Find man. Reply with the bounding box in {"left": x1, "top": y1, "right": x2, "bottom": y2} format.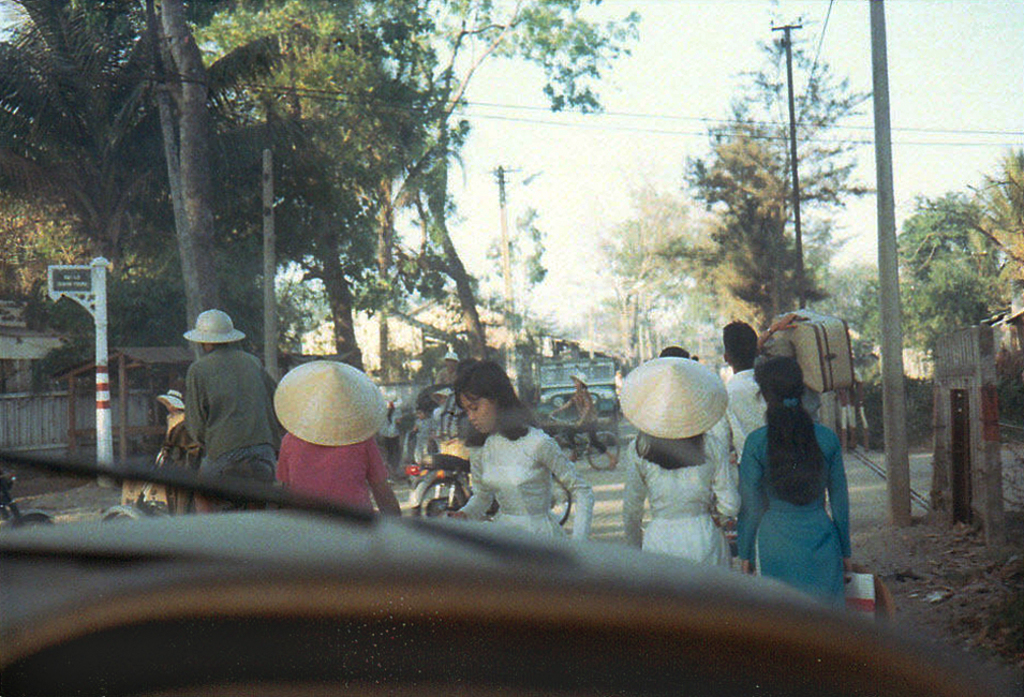
{"left": 717, "top": 320, "right": 767, "bottom": 470}.
